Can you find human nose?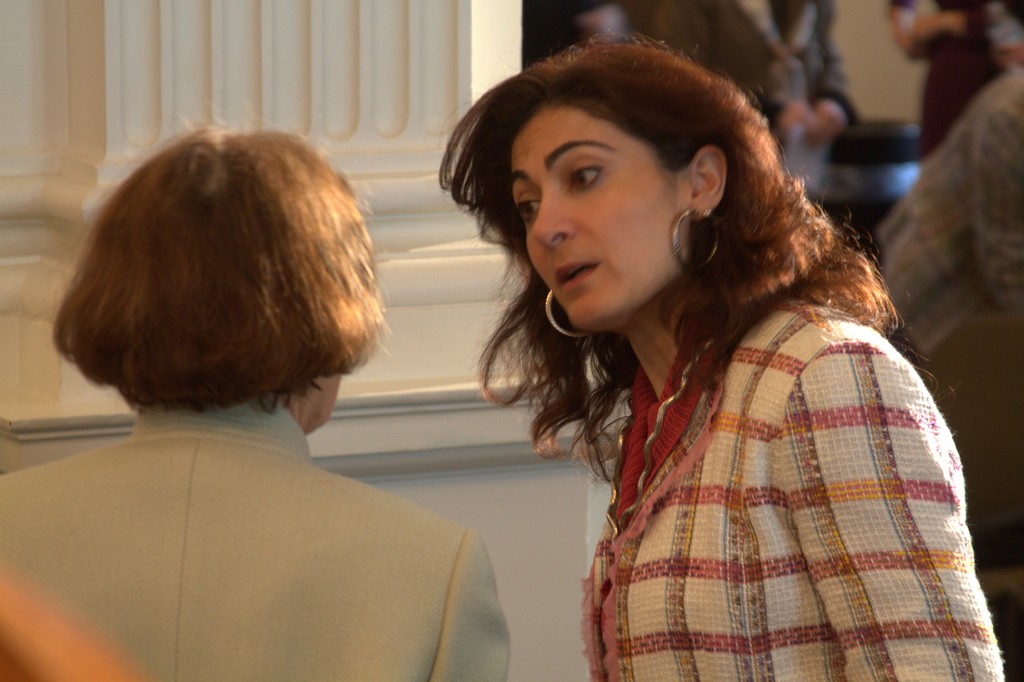
Yes, bounding box: region(534, 187, 575, 253).
